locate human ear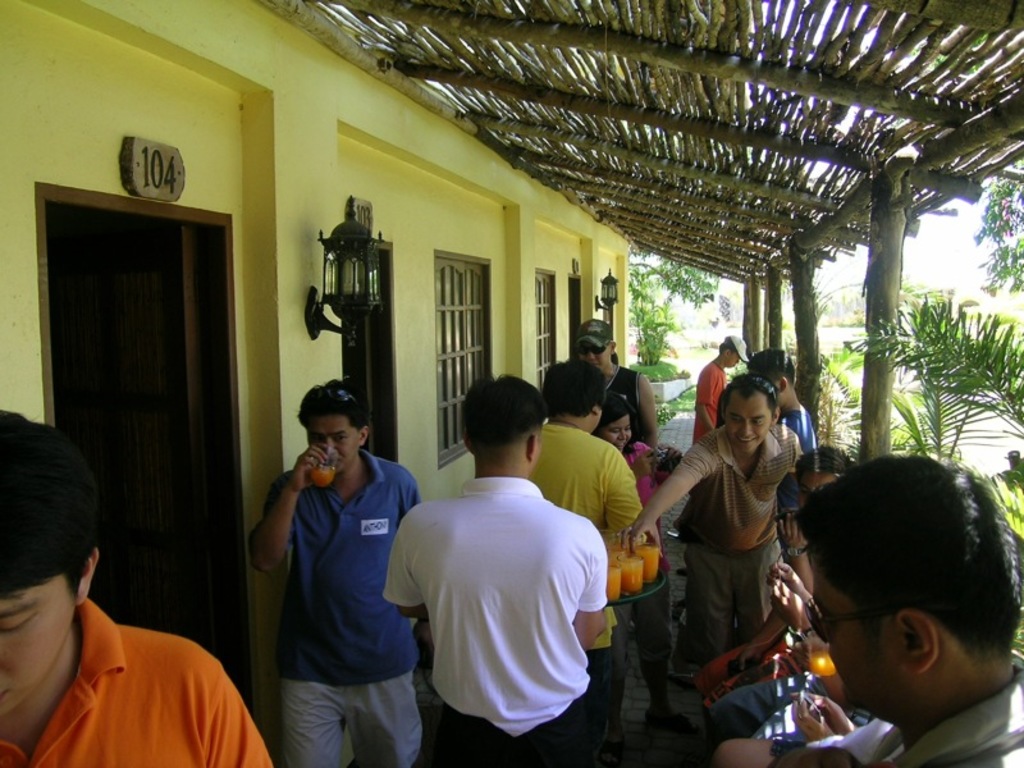
bbox(904, 613, 940, 681)
